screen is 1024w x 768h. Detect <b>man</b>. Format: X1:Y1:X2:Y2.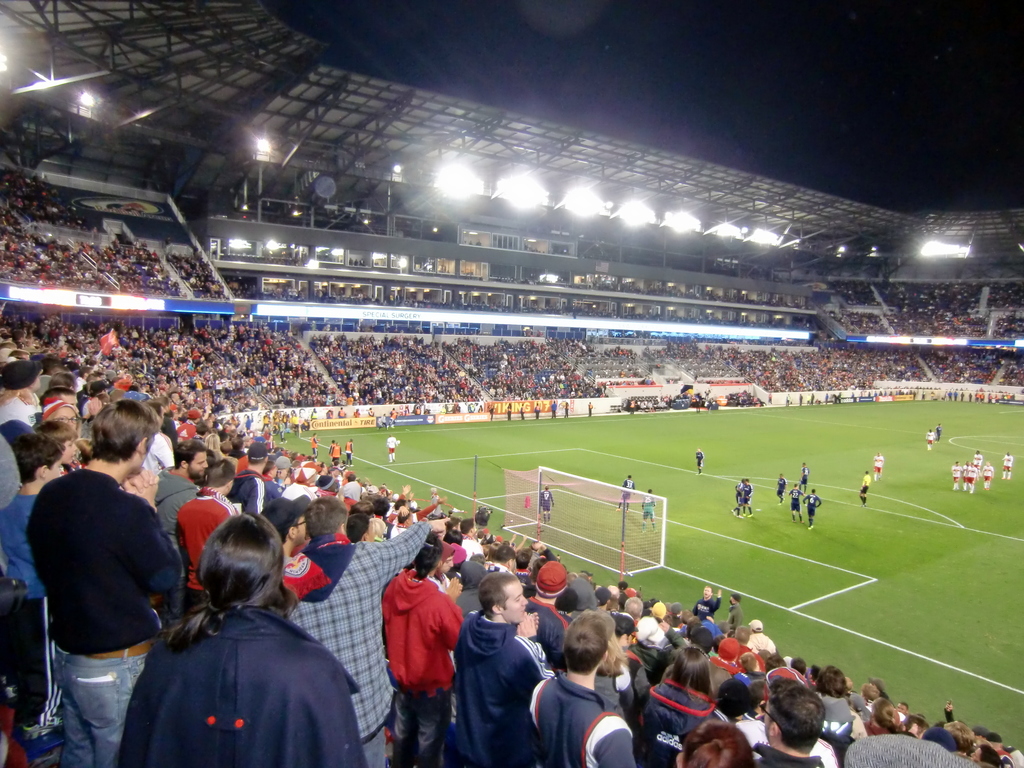
690:394:701:411.
